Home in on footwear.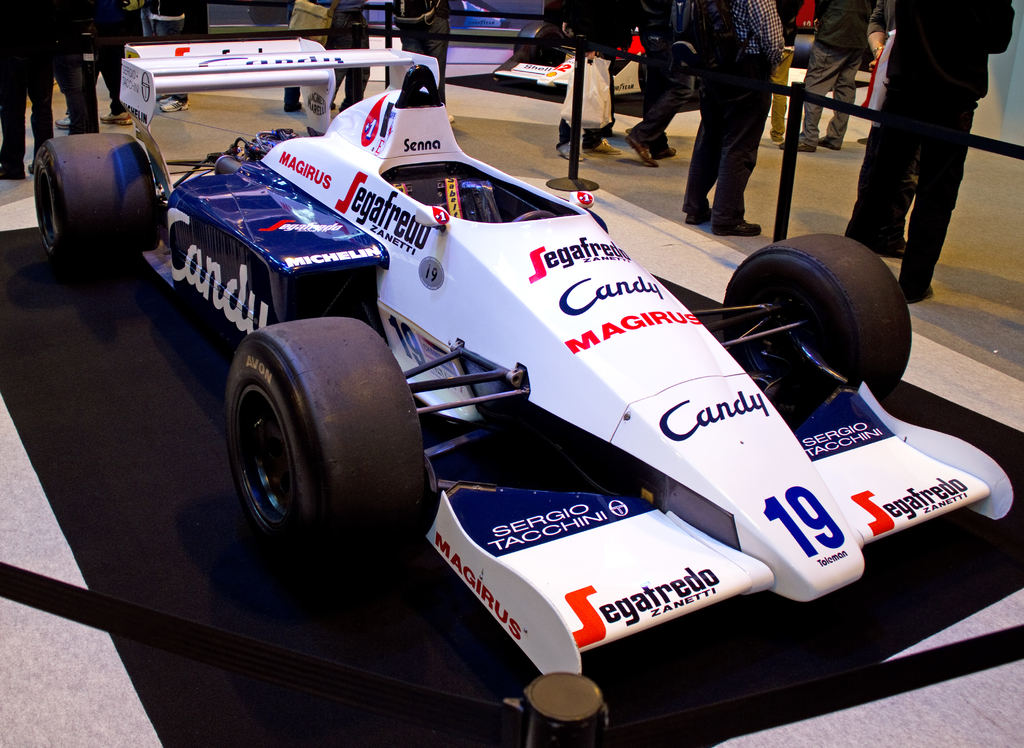
Homed in at [x1=626, y1=131, x2=657, y2=169].
